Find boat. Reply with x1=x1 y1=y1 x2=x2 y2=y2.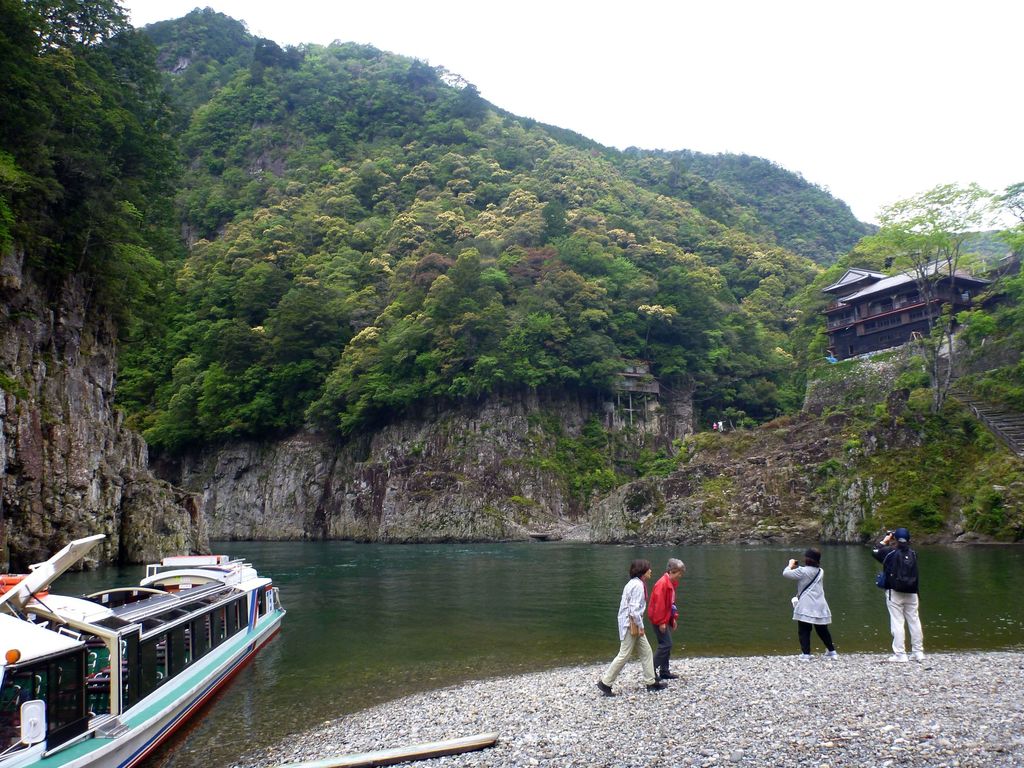
x1=0 y1=533 x2=289 y2=767.
